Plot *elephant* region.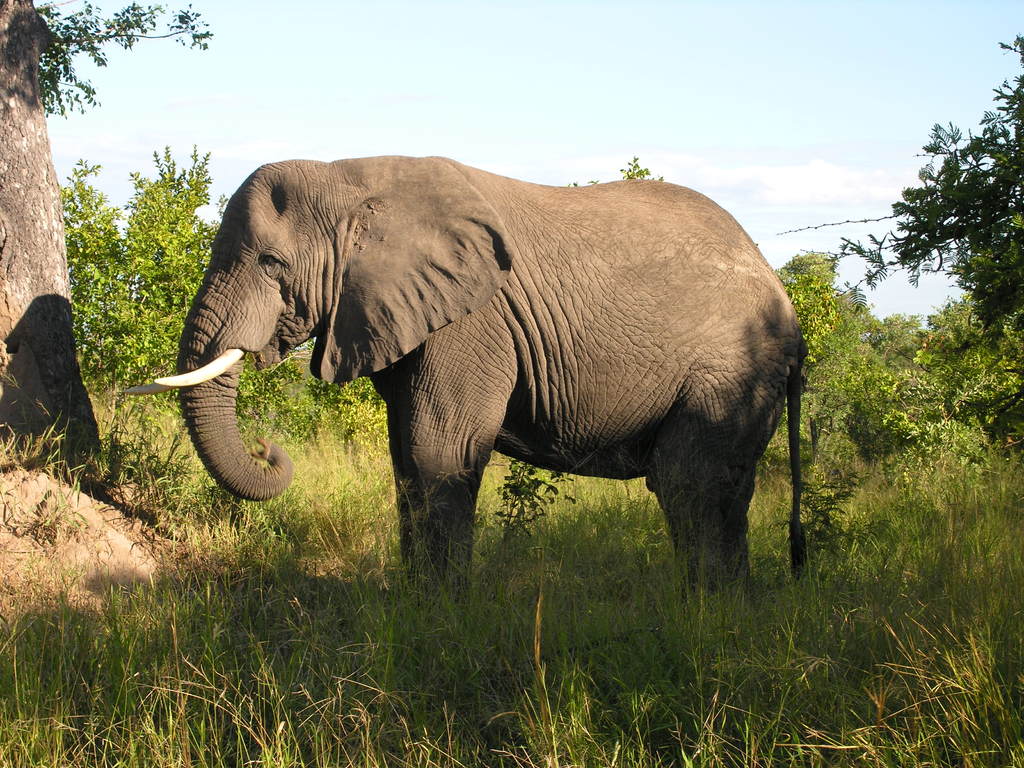
Plotted at 142,154,812,606.
